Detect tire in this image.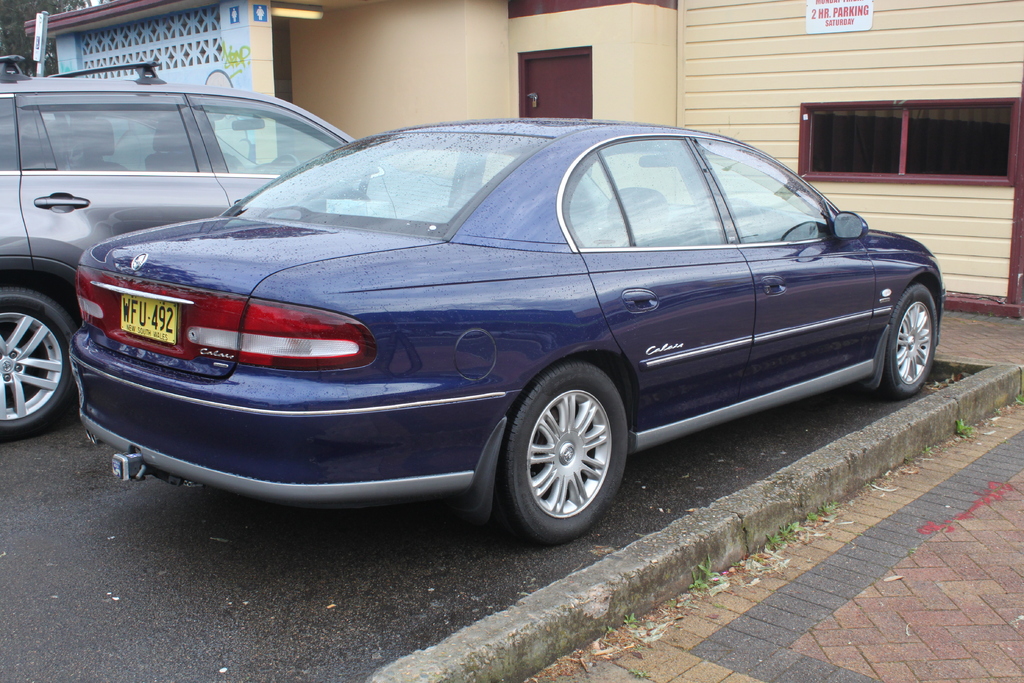
Detection: {"x1": 503, "y1": 365, "x2": 636, "y2": 543}.
